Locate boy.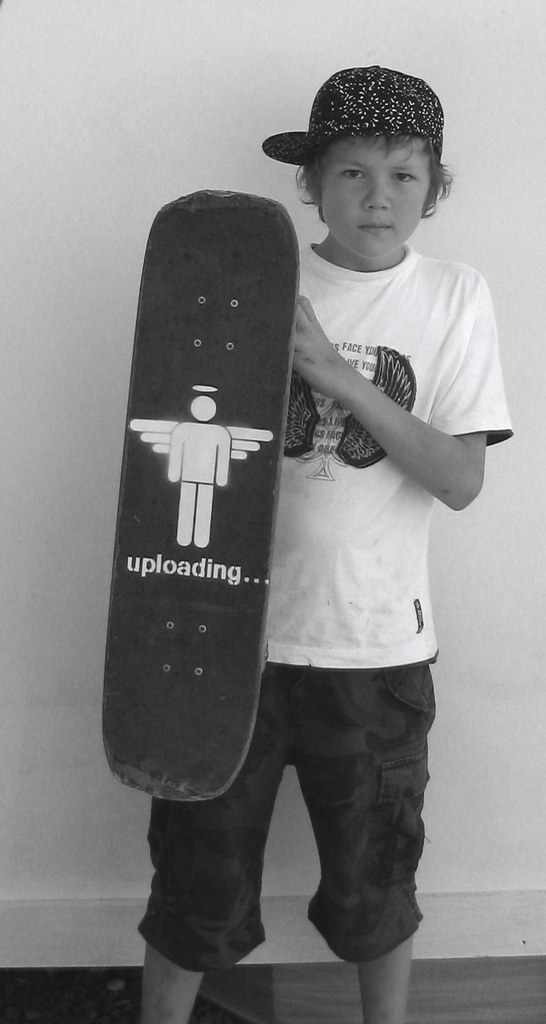
Bounding box: (left=107, top=63, right=516, bottom=1023).
